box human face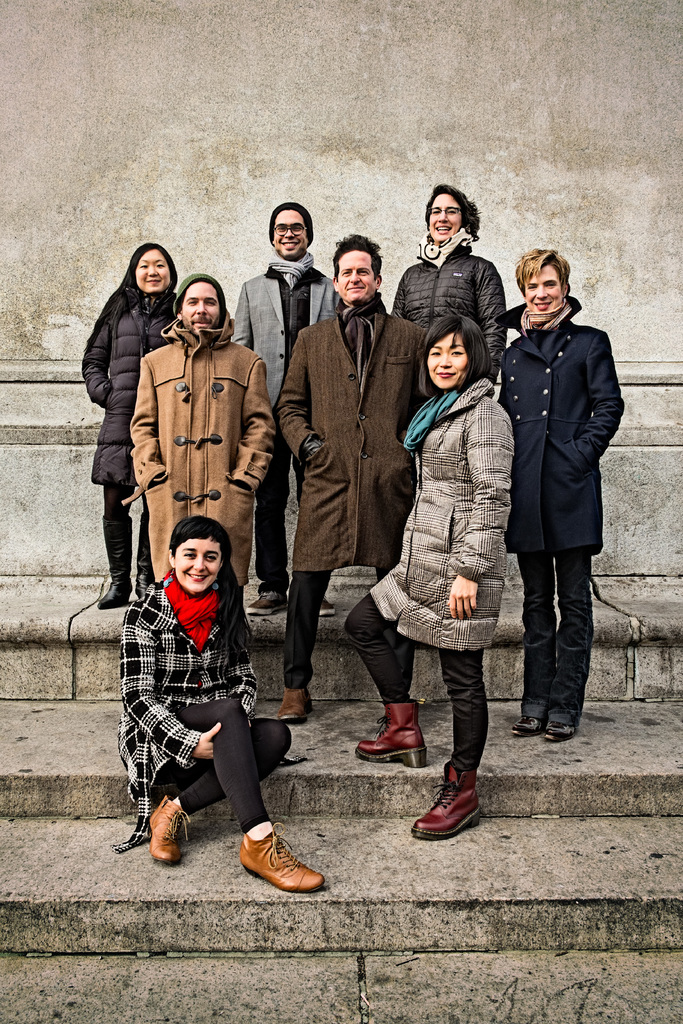
bbox=(433, 202, 463, 237)
